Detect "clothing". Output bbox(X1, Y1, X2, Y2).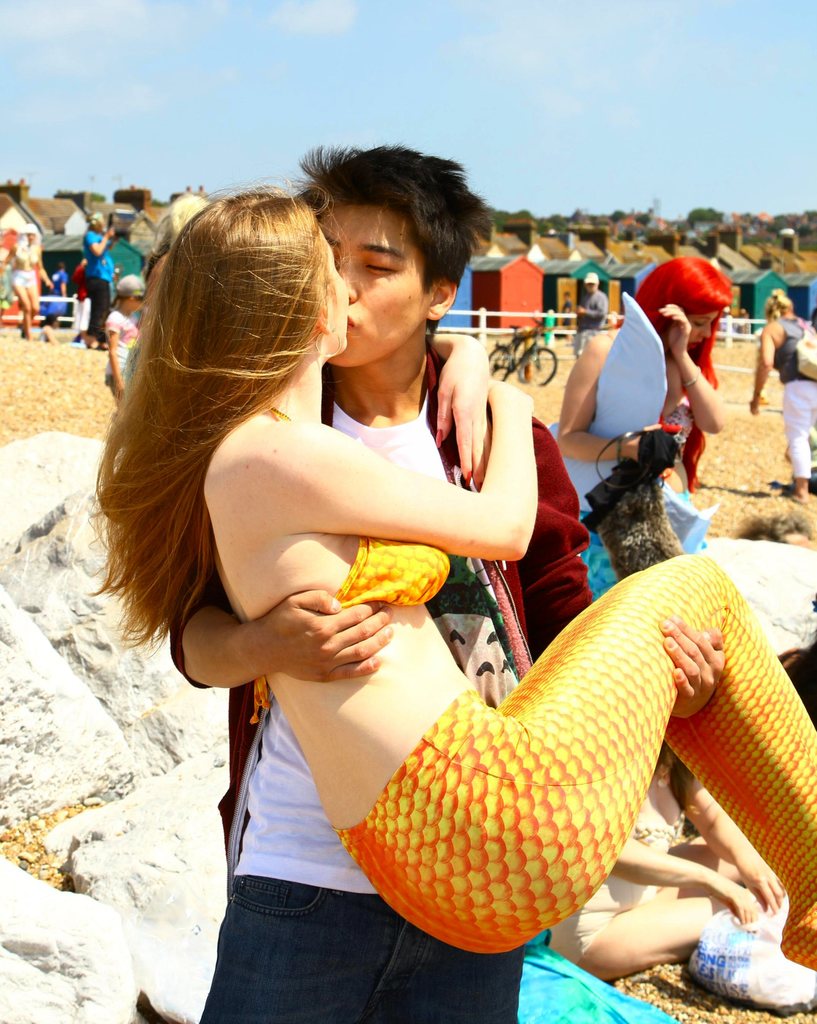
bbox(53, 273, 70, 295).
